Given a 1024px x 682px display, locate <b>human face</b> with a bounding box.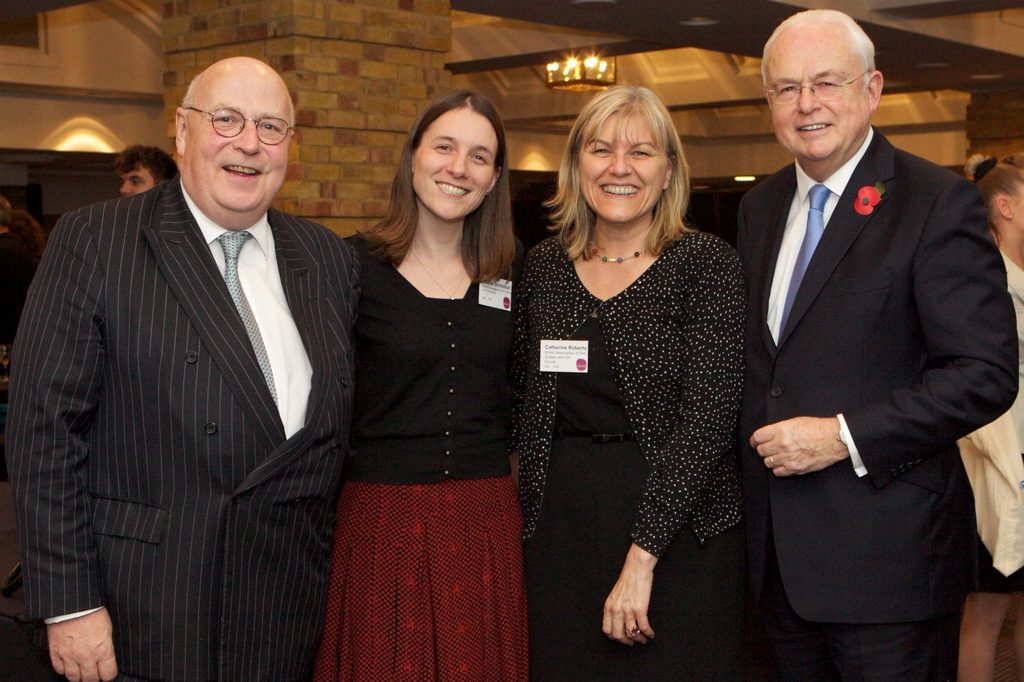
Located: left=410, top=105, right=497, bottom=221.
